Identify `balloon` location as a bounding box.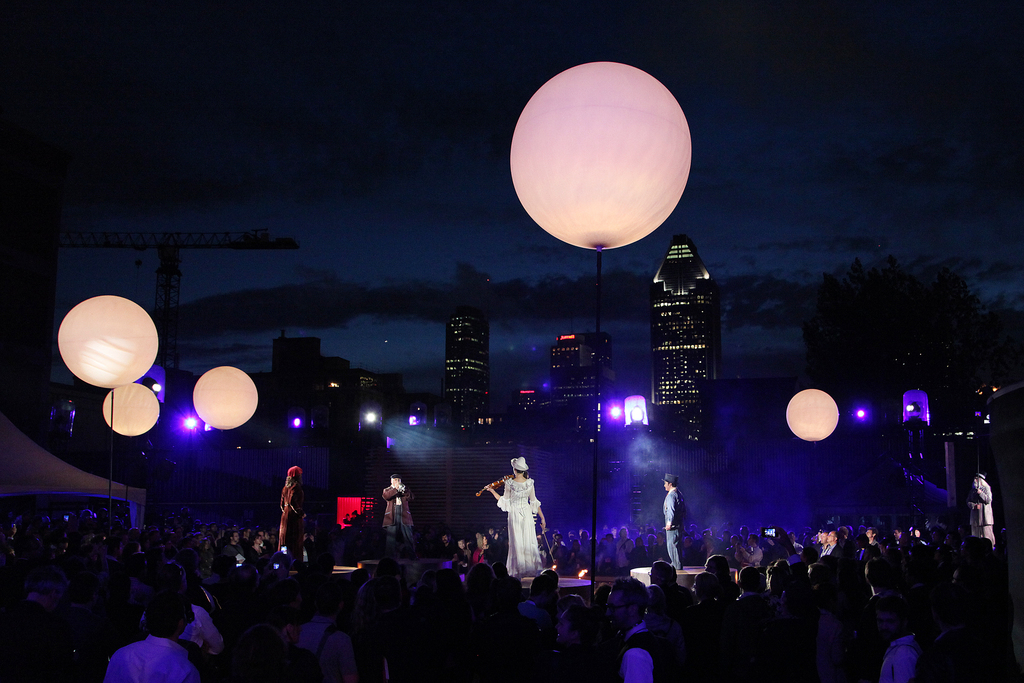
(x1=102, y1=383, x2=160, y2=436).
